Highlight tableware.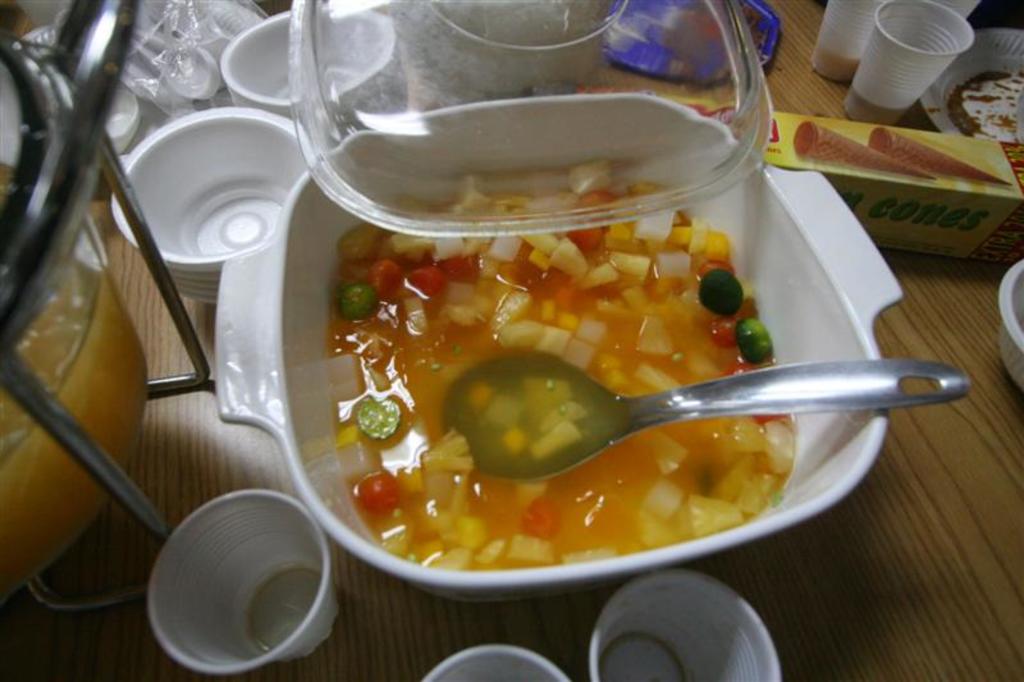
Highlighted region: rect(810, 0, 882, 75).
